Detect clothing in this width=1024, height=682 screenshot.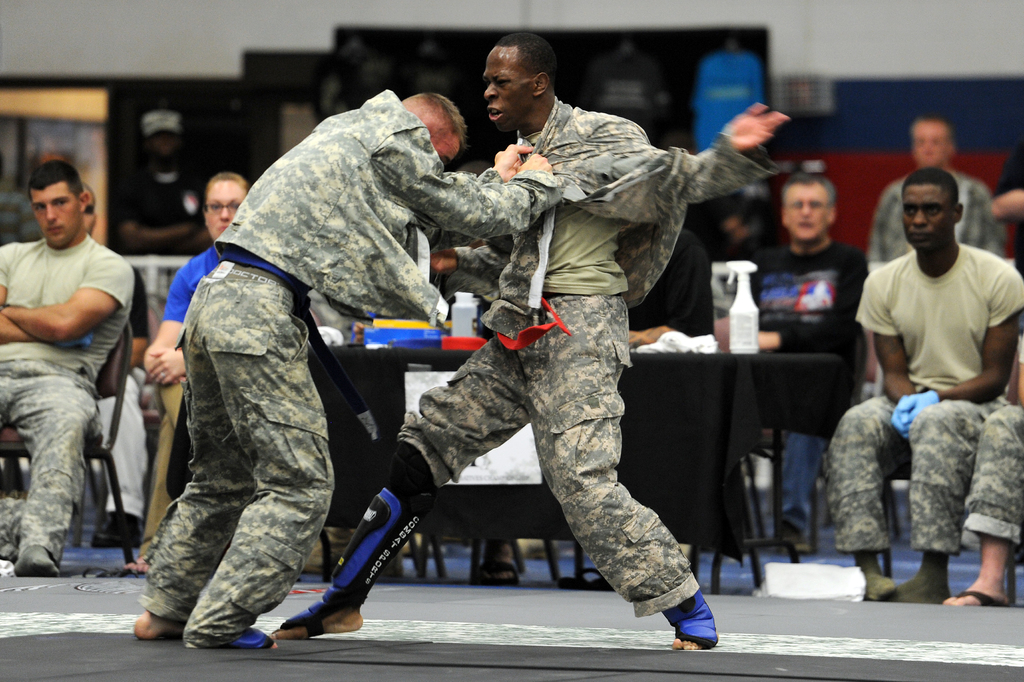
Detection: select_region(959, 404, 1023, 548).
